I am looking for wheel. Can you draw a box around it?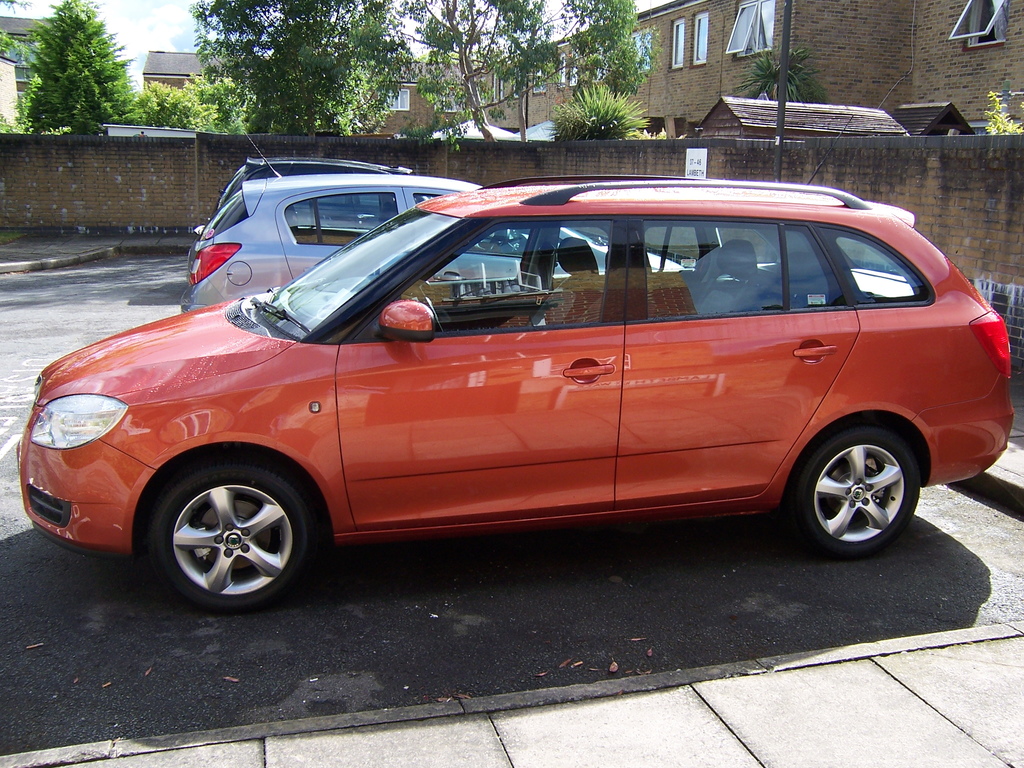
Sure, the bounding box is select_region(785, 422, 926, 553).
